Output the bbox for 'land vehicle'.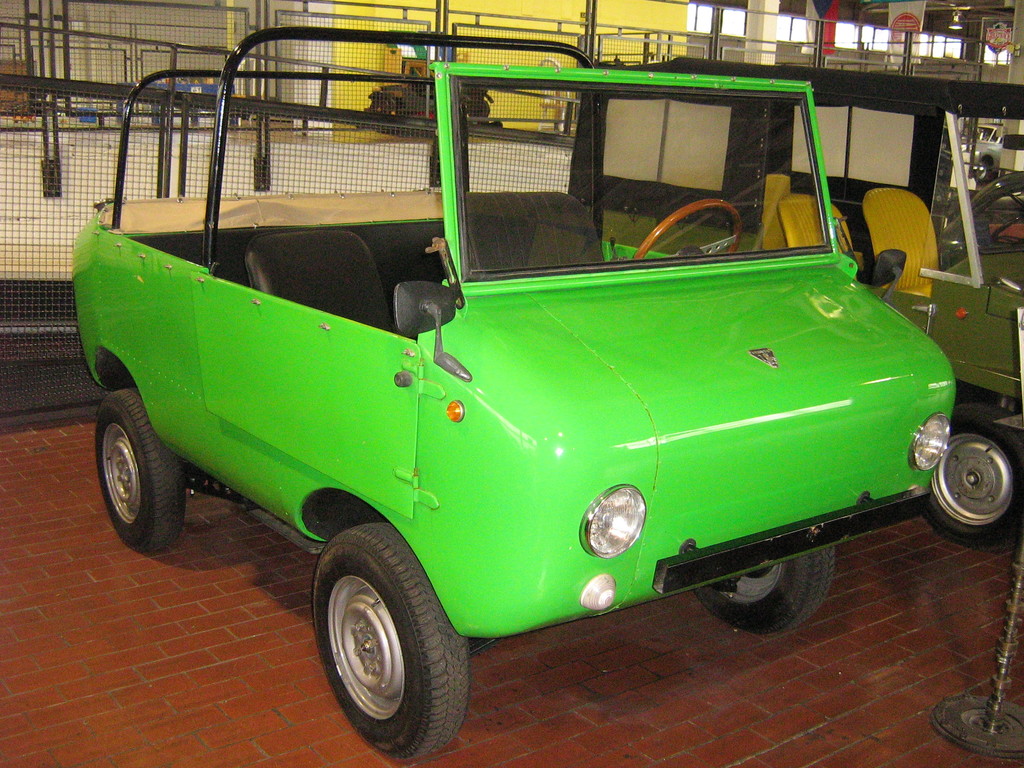
detection(968, 123, 1004, 188).
